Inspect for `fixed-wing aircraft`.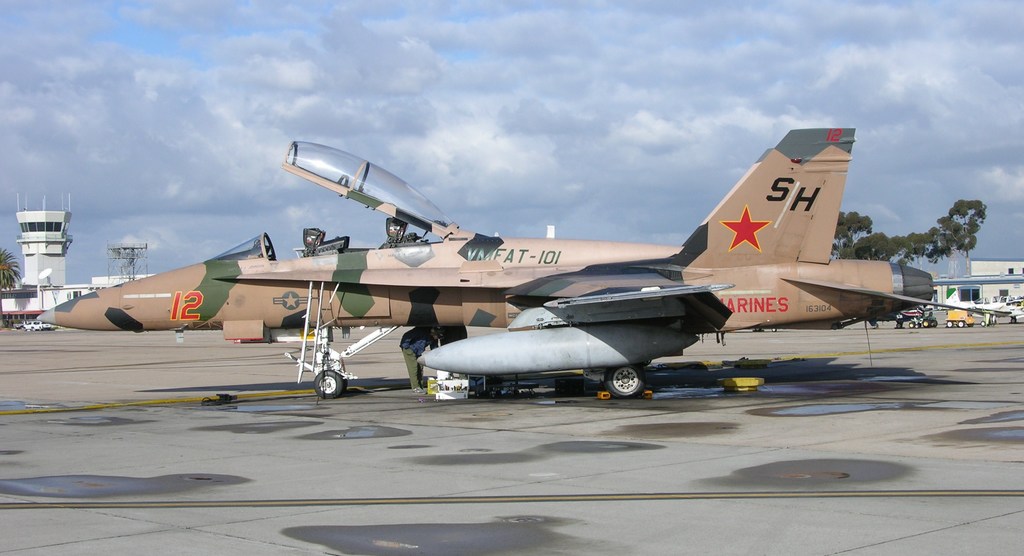
Inspection: <bbox>36, 129, 979, 400</bbox>.
